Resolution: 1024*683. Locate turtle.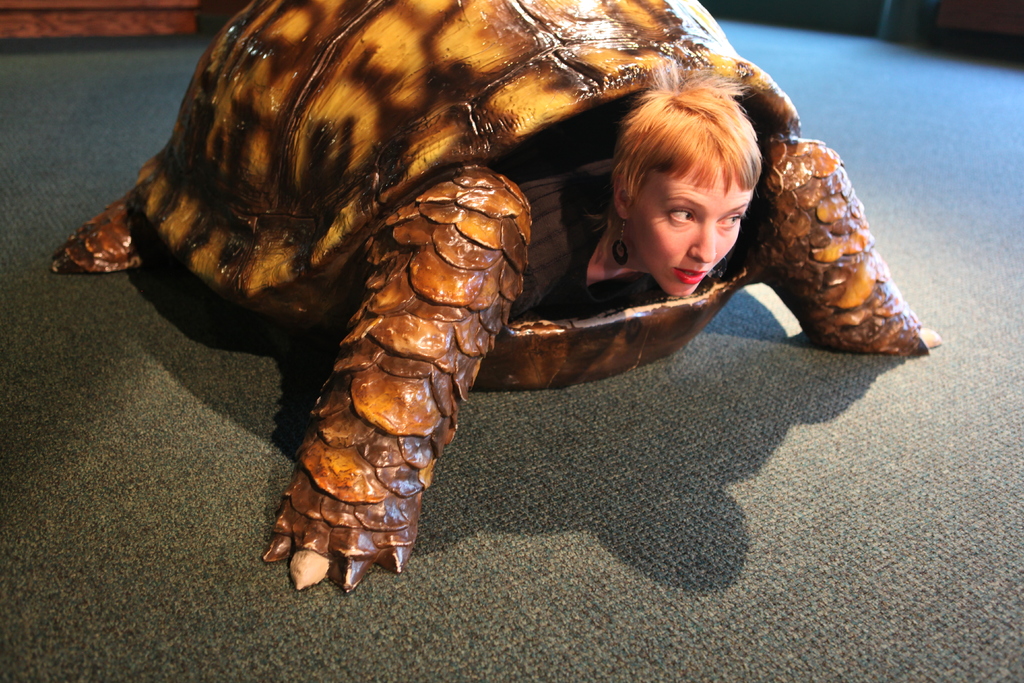
[left=47, top=0, right=941, bottom=595].
